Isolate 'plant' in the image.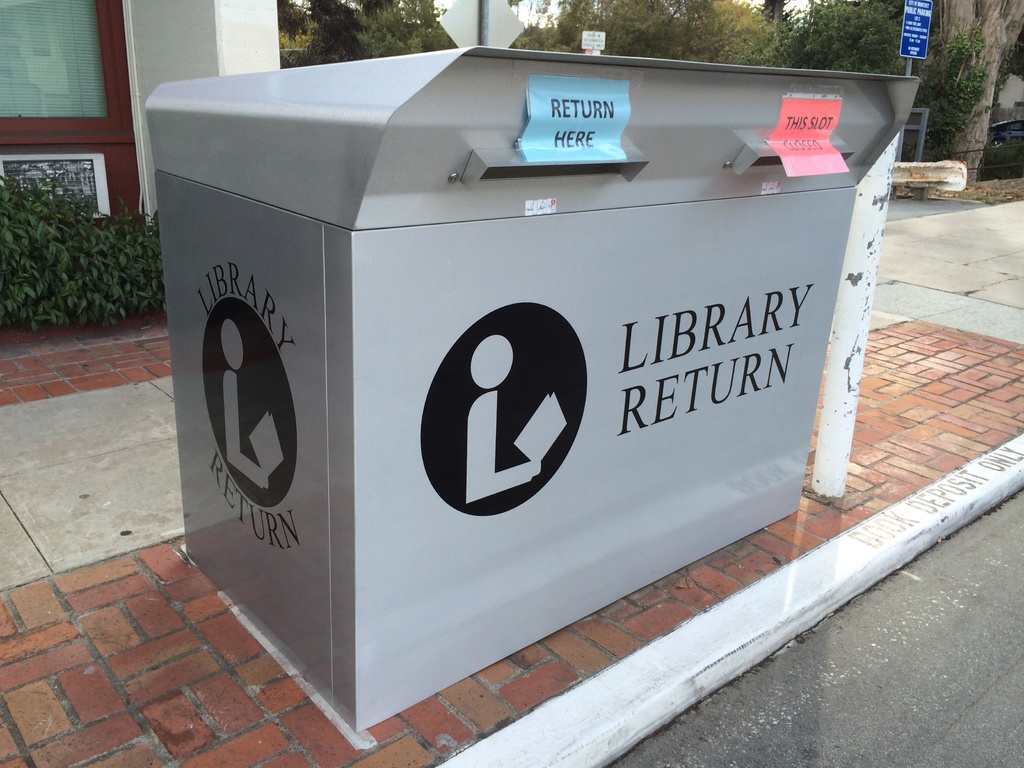
Isolated region: BBox(940, 168, 1023, 204).
